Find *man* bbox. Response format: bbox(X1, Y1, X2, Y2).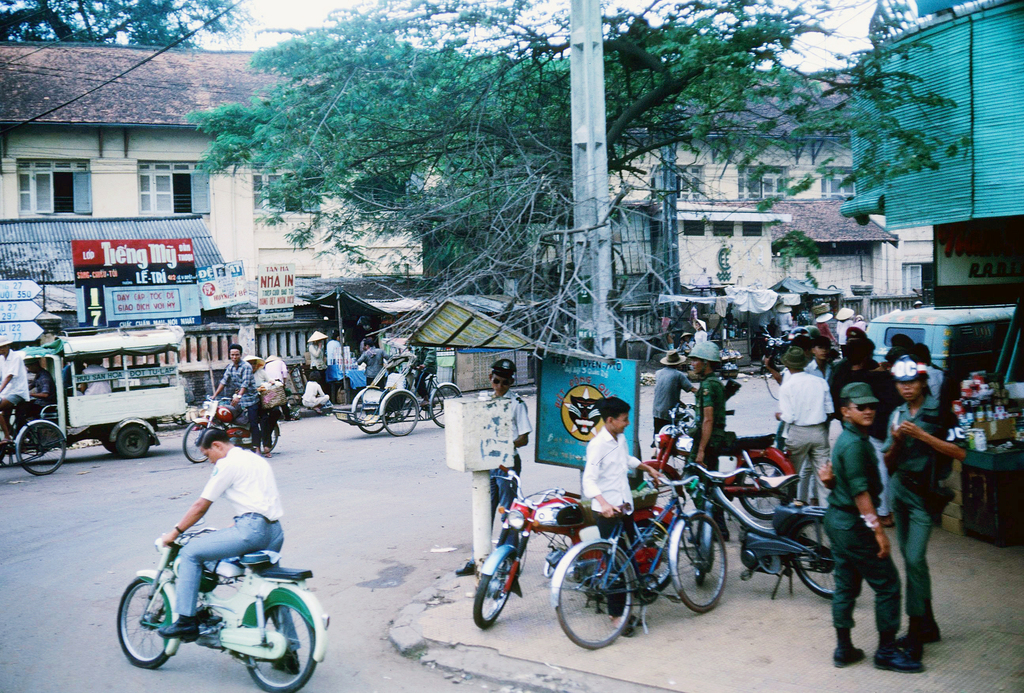
bbox(24, 358, 61, 415).
